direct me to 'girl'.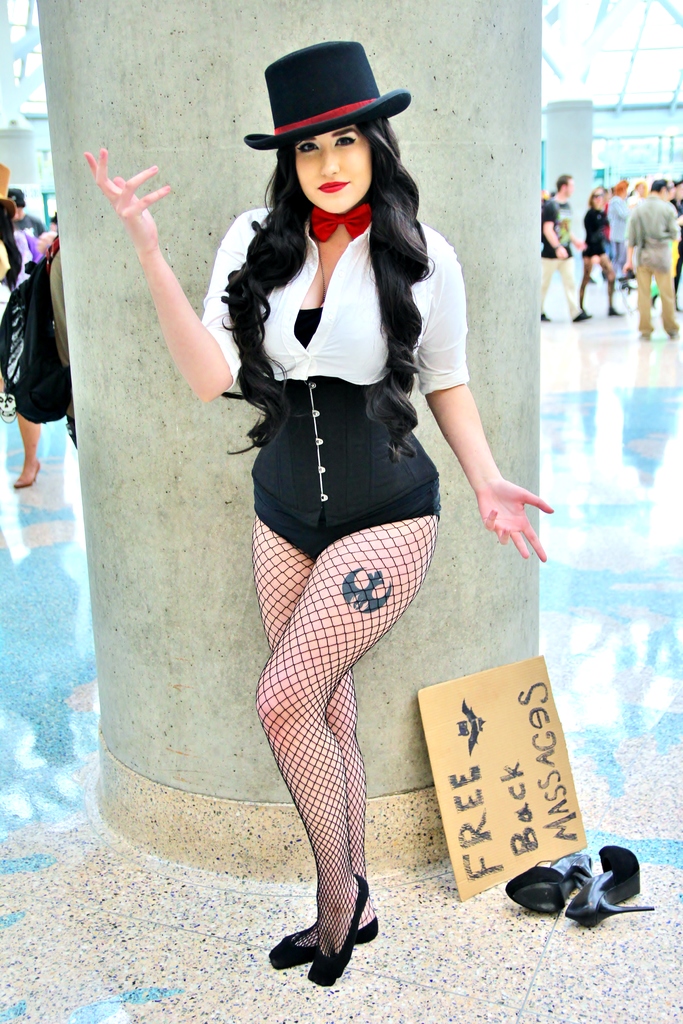
Direction: <region>576, 187, 625, 314</region>.
